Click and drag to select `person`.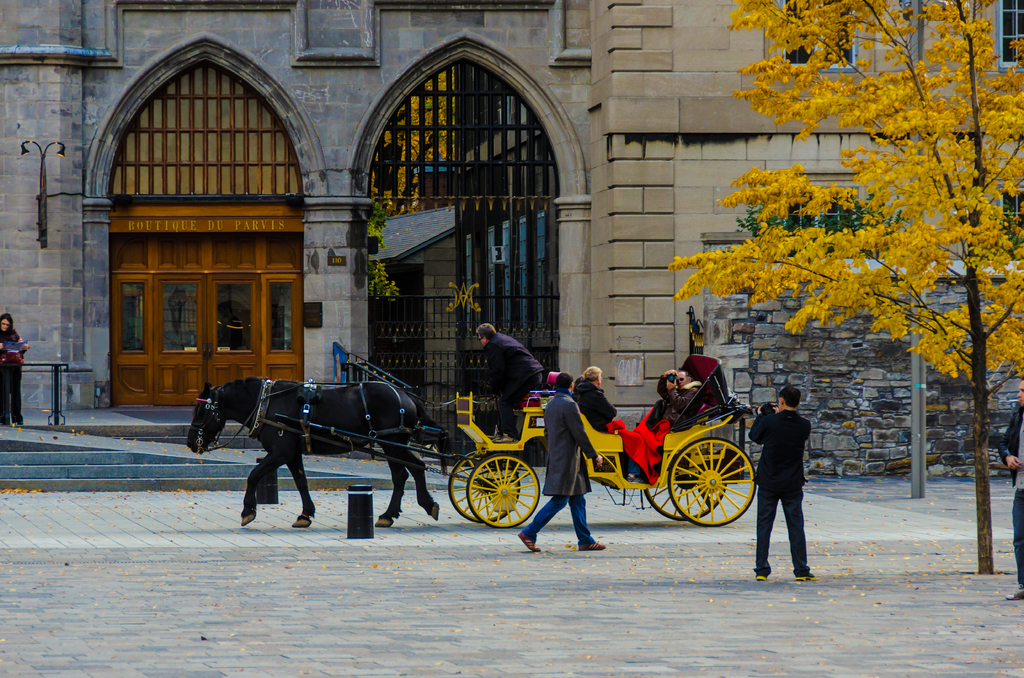
Selection: bbox=[516, 372, 607, 553].
